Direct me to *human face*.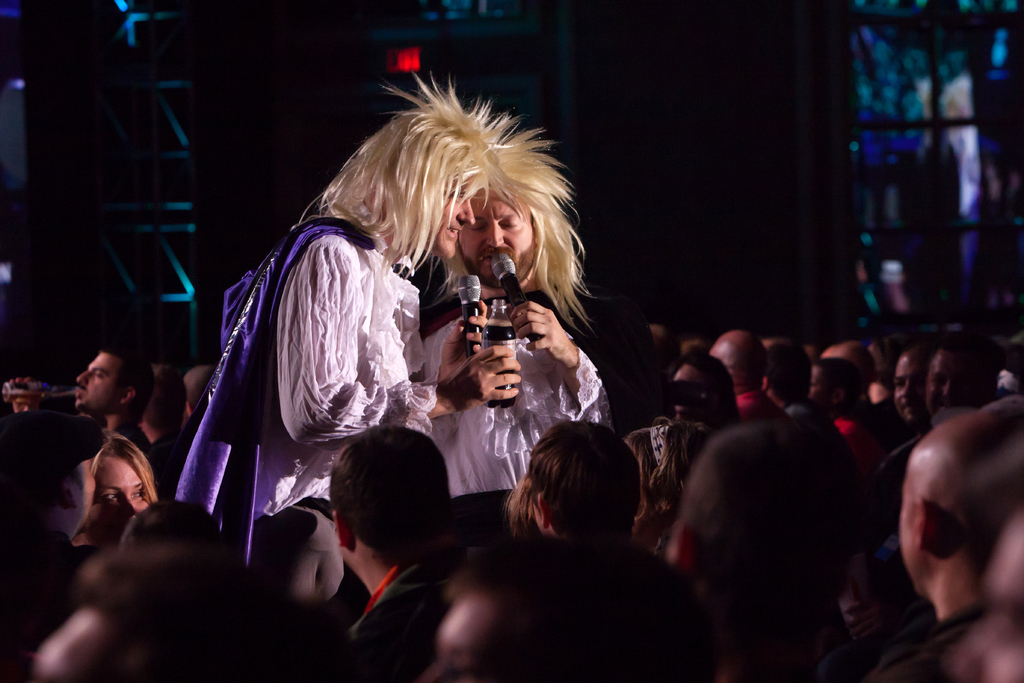
Direction: l=463, t=192, r=532, b=293.
